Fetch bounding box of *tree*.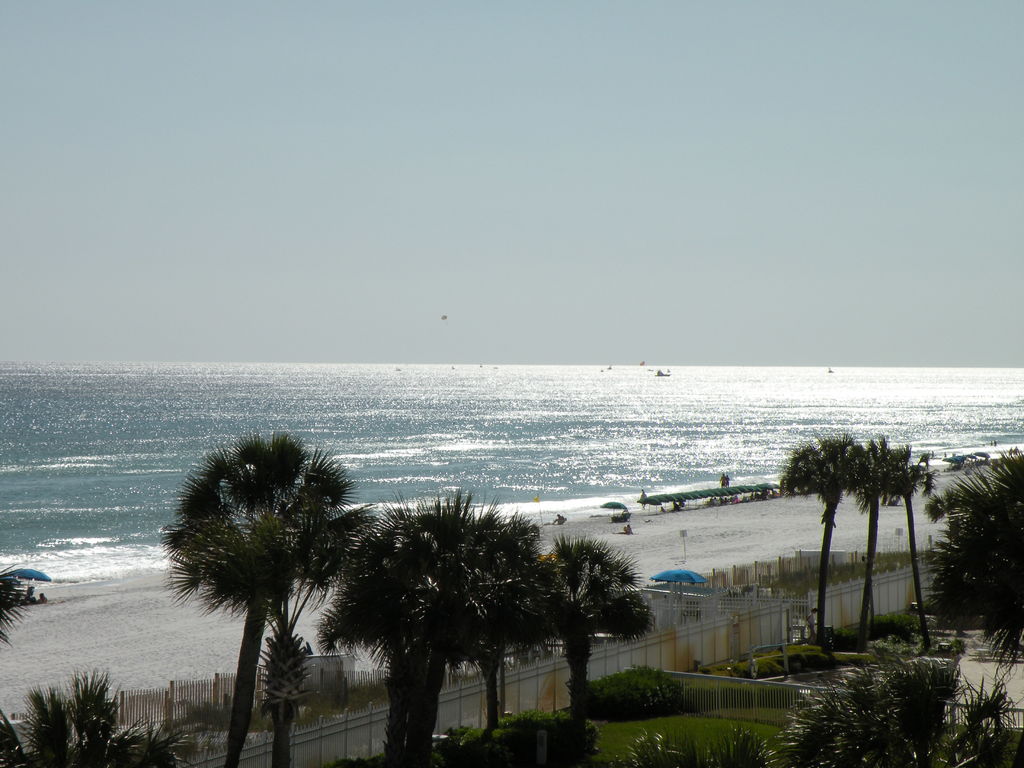
Bbox: {"x1": 17, "y1": 684, "x2": 82, "y2": 767}.
